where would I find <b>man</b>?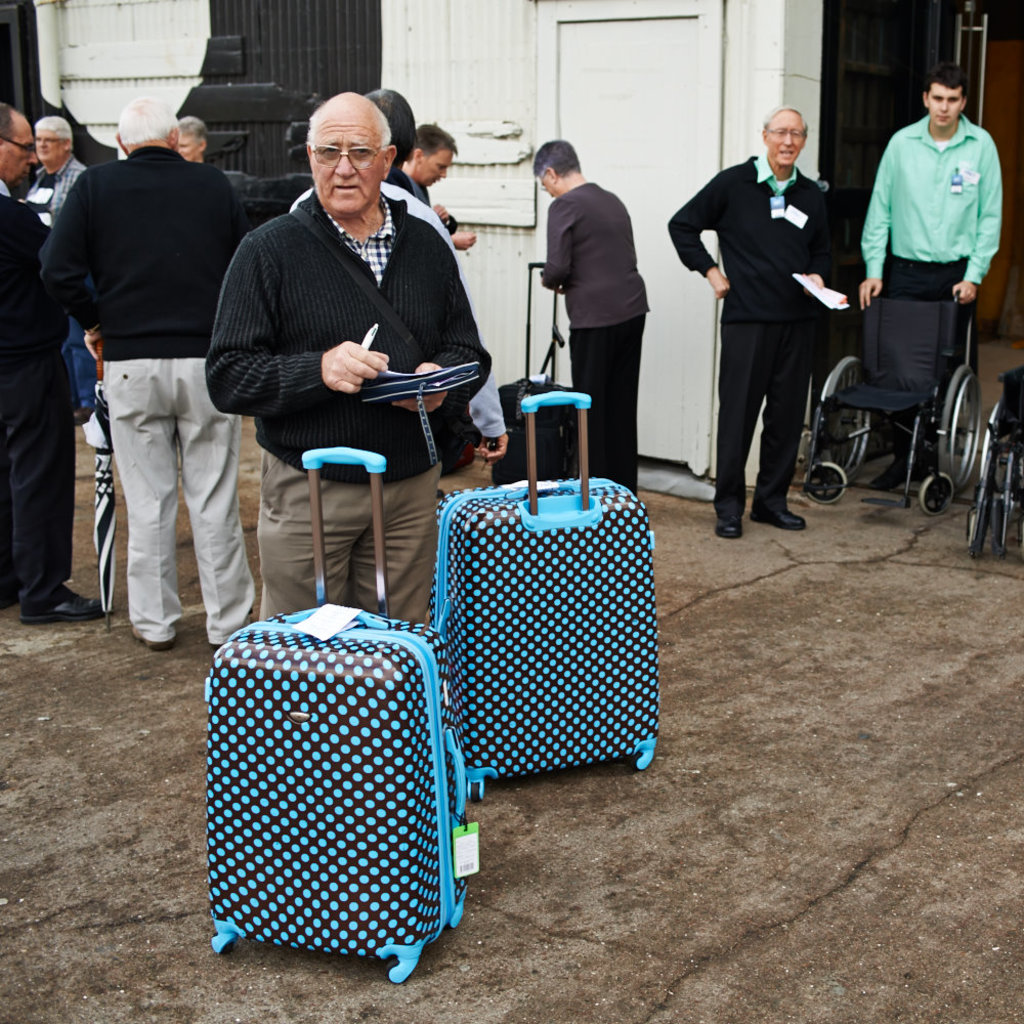
At x1=87 y1=94 x2=246 y2=673.
